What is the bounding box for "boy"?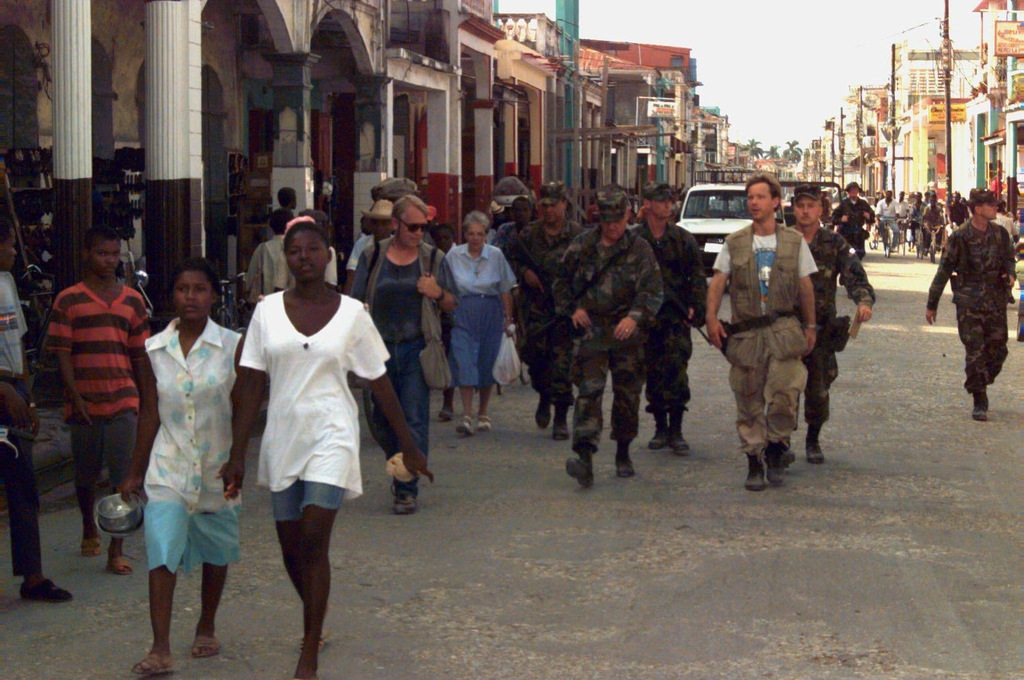
0:219:73:600.
